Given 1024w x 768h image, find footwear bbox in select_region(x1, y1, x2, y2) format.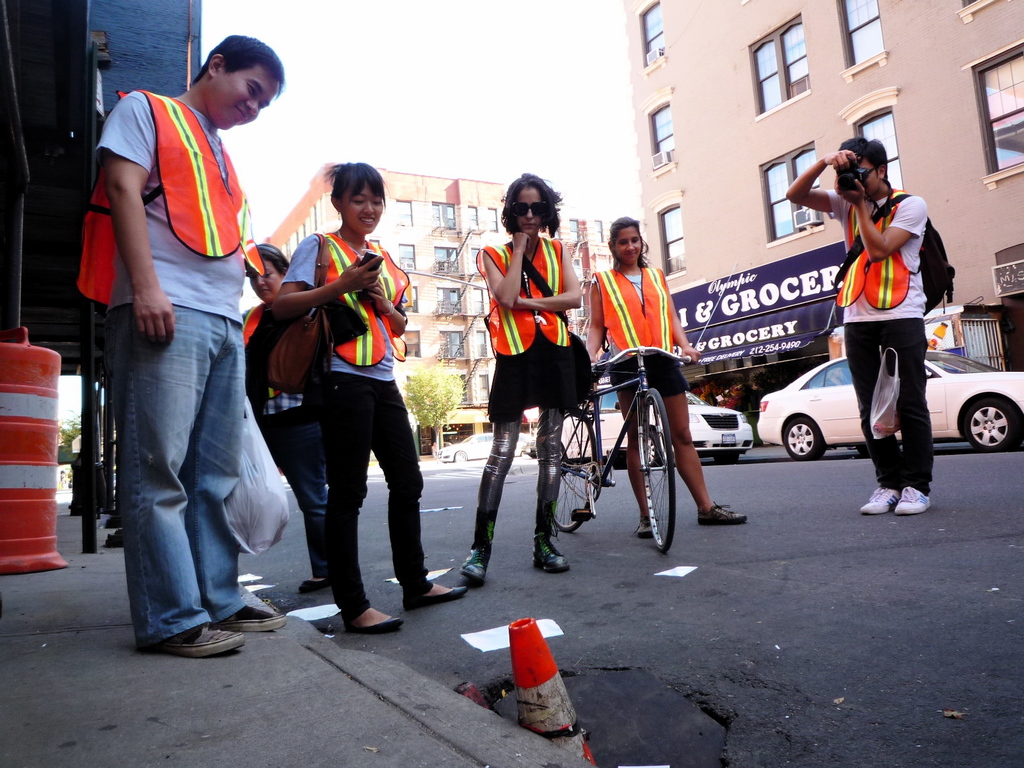
select_region(696, 500, 745, 525).
